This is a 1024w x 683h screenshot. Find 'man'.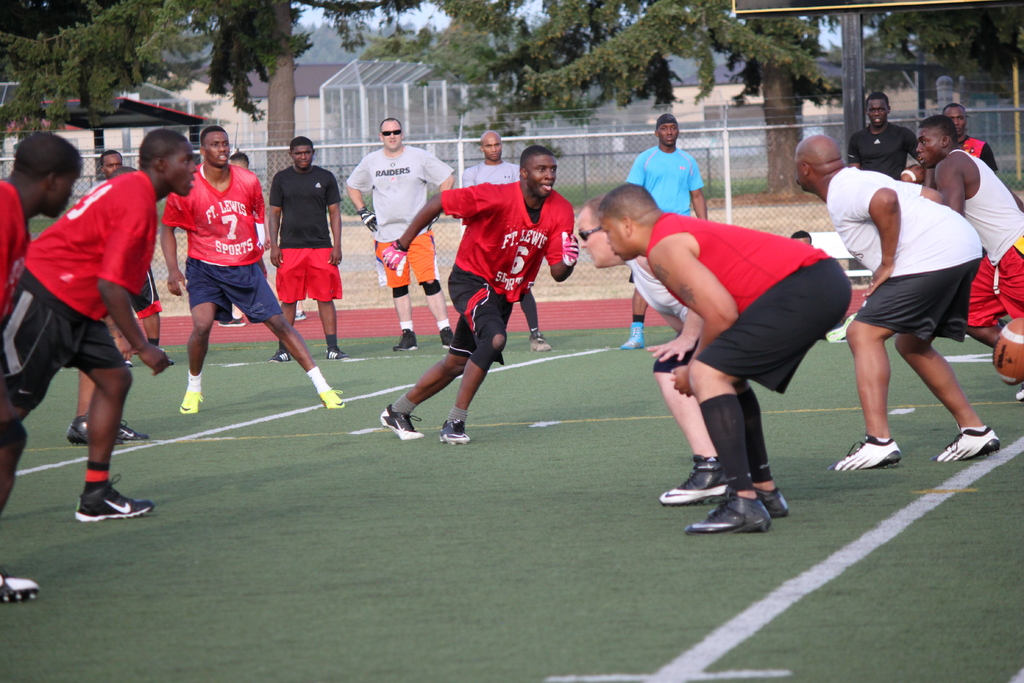
Bounding box: bbox=[844, 92, 921, 181].
